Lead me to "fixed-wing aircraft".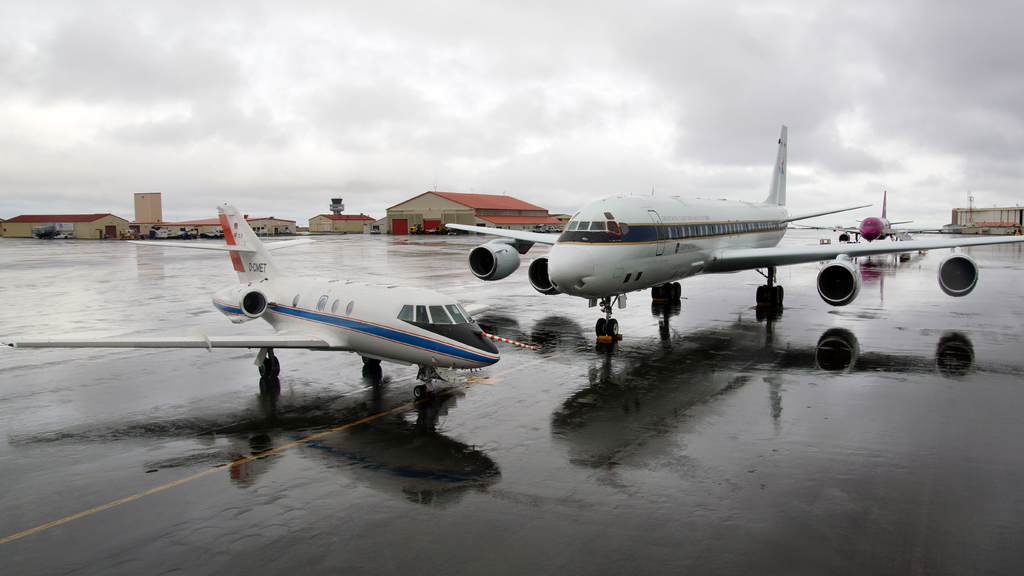
Lead to 831:188:921:251.
